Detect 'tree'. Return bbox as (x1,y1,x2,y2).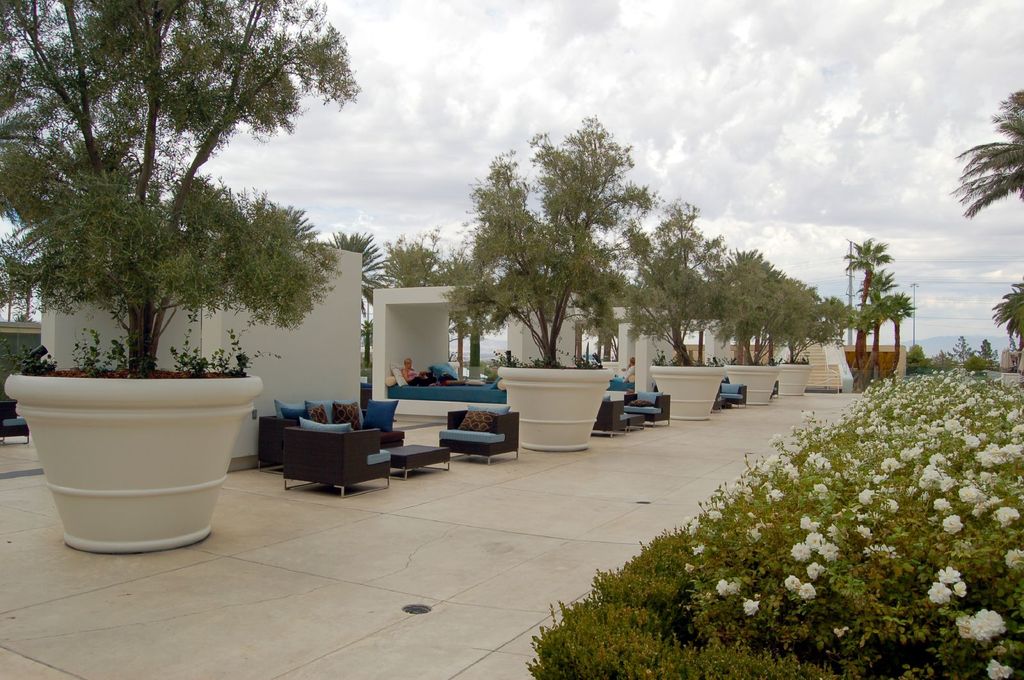
(766,273,830,370).
